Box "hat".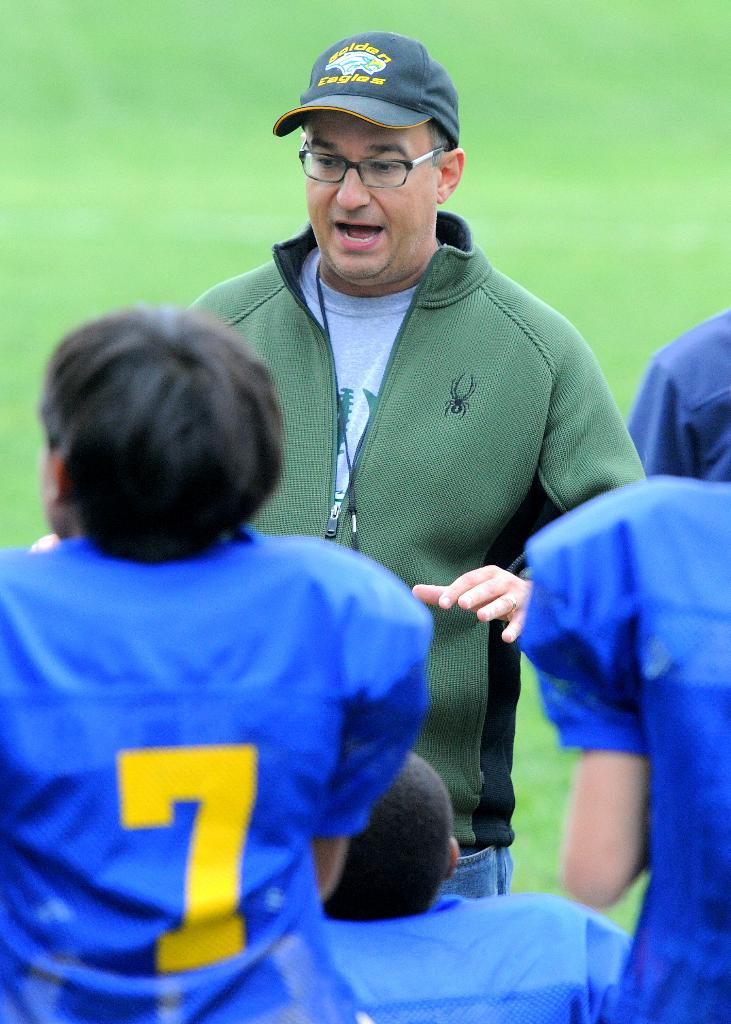
select_region(268, 31, 459, 148).
